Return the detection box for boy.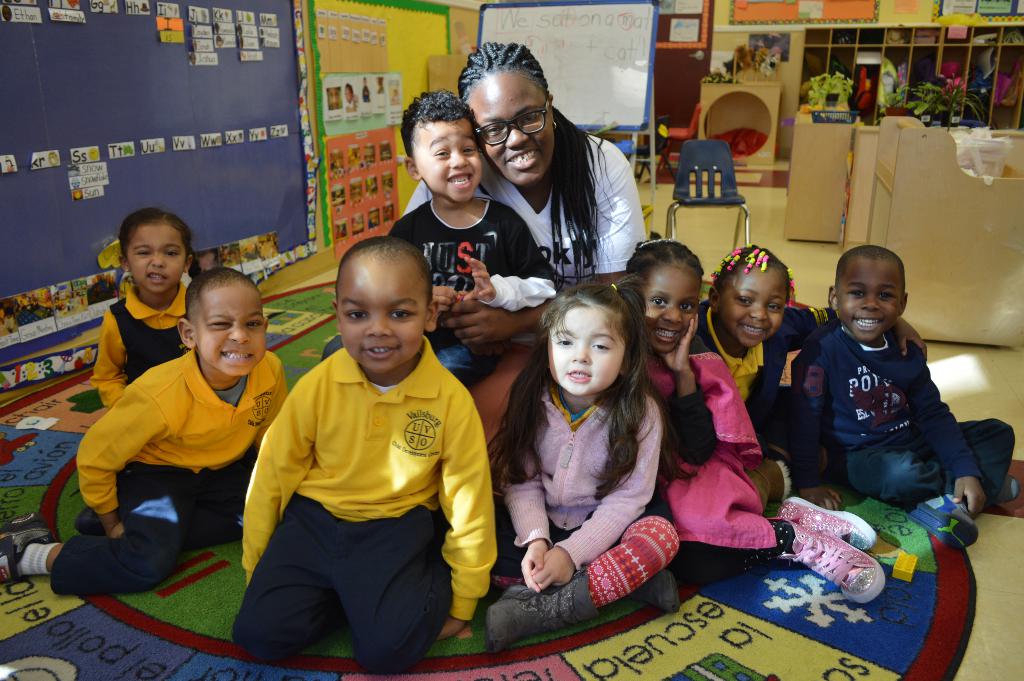
[left=236, top=230, right=502, bottom=680].
